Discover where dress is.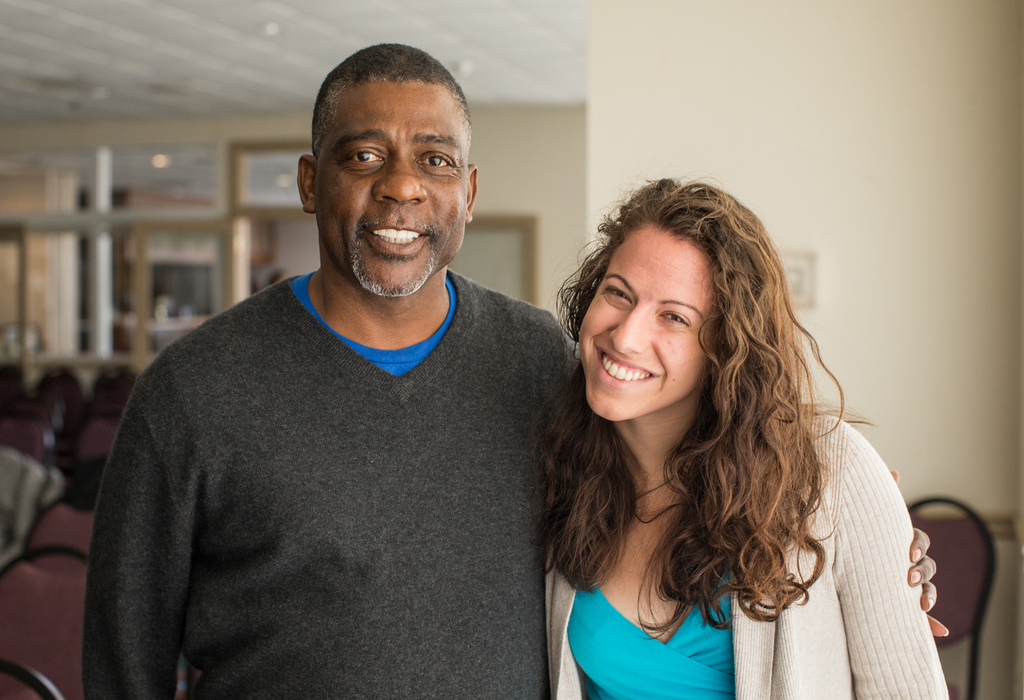
Discovered at crop(77, 264, 583, 699).
